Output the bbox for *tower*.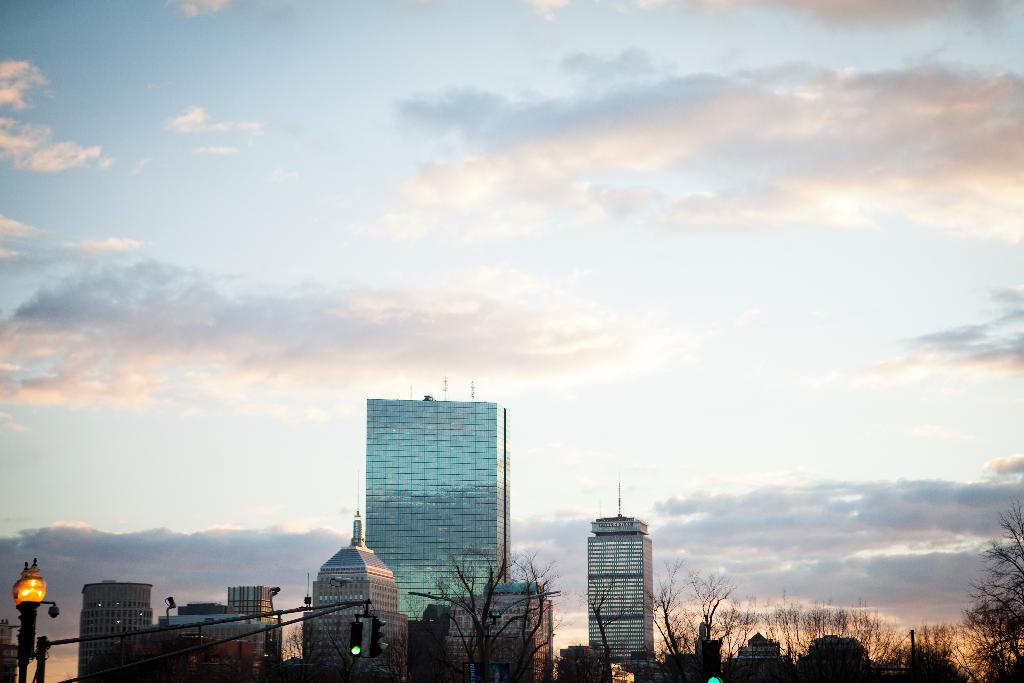
l=220, t=583, r=280, b=680.
